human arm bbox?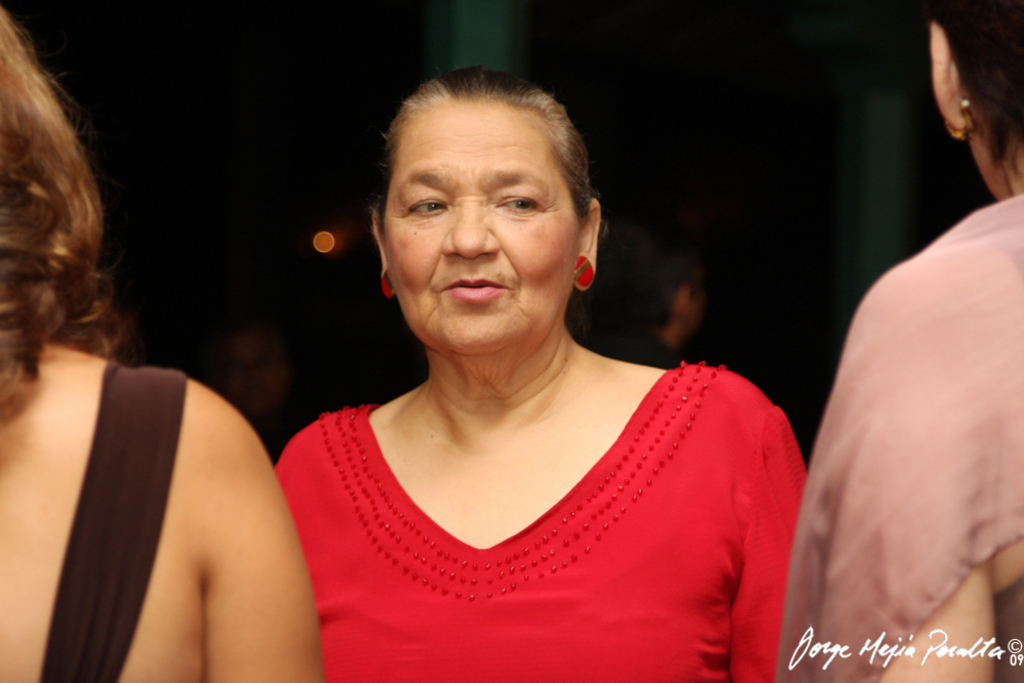
Rect(726, 375, 796, 682)
